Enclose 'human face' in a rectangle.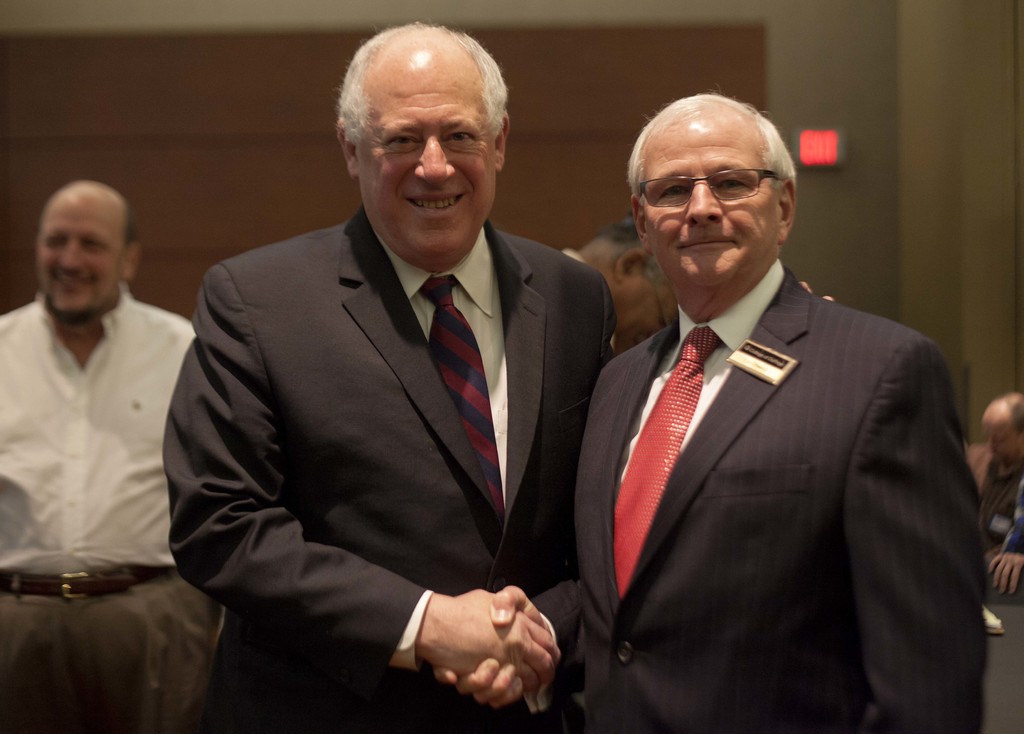
(639,118,780,296).
